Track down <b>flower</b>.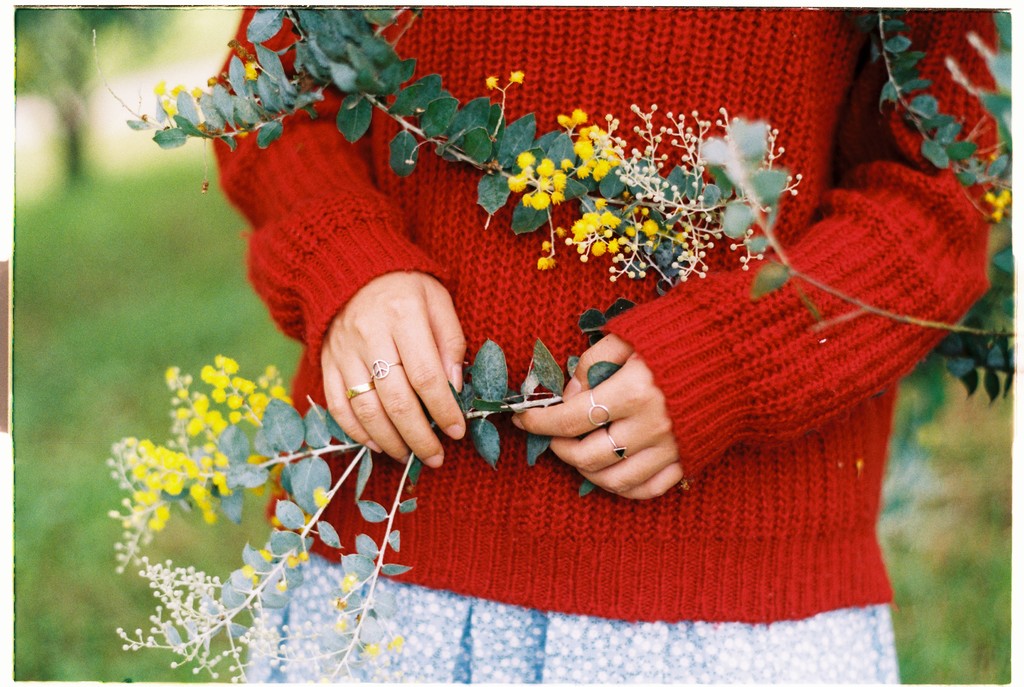
Tracked to rect(240, 62, 257, 85).
